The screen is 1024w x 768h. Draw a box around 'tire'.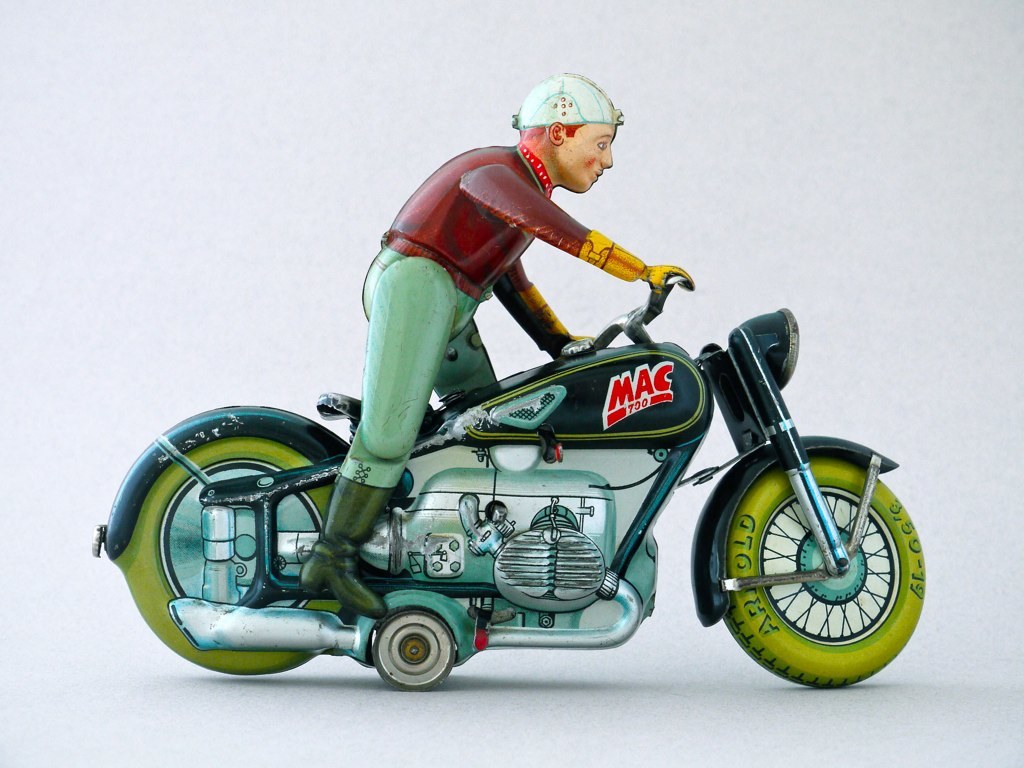
l=112, t=403, r=369, b=672.
